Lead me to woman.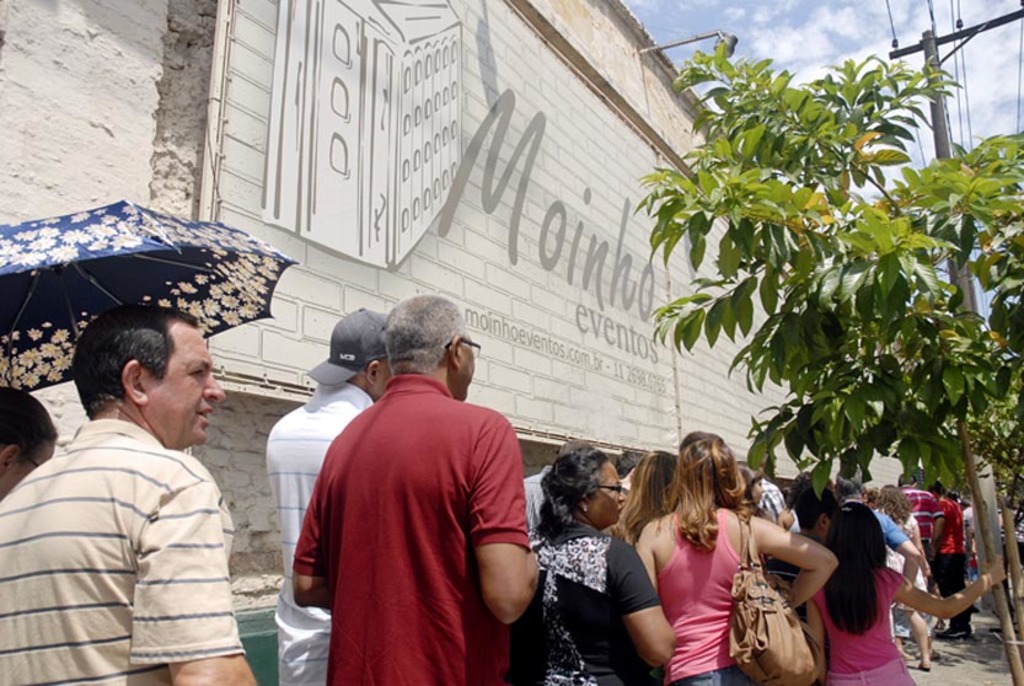
Lead to [730,459,795,558].
